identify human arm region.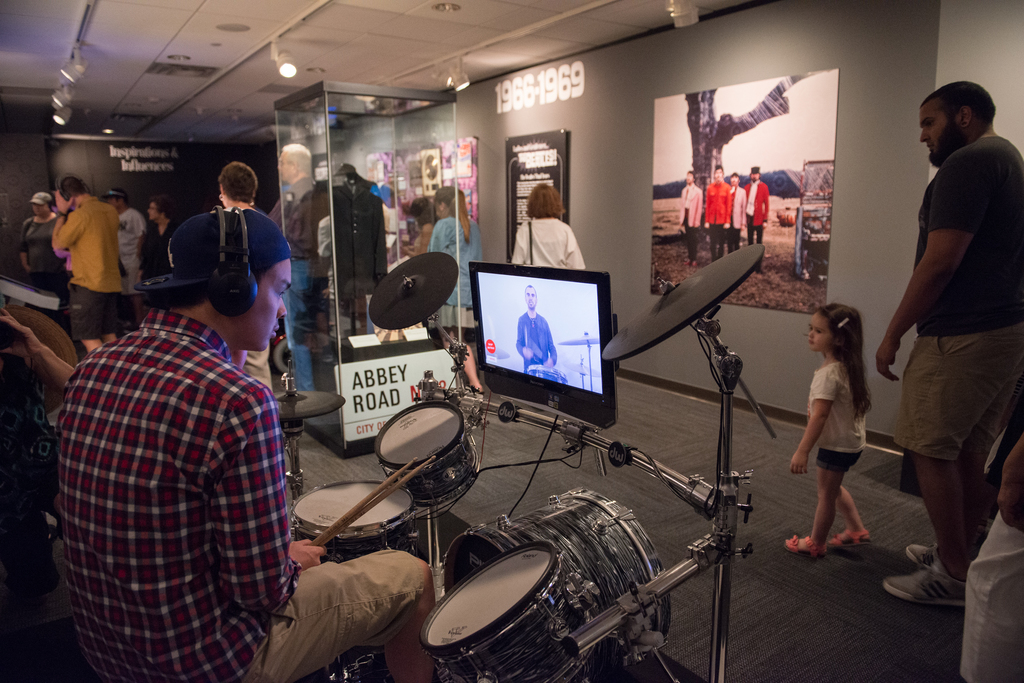
Region: BBox(701, 184, 710, 228).
